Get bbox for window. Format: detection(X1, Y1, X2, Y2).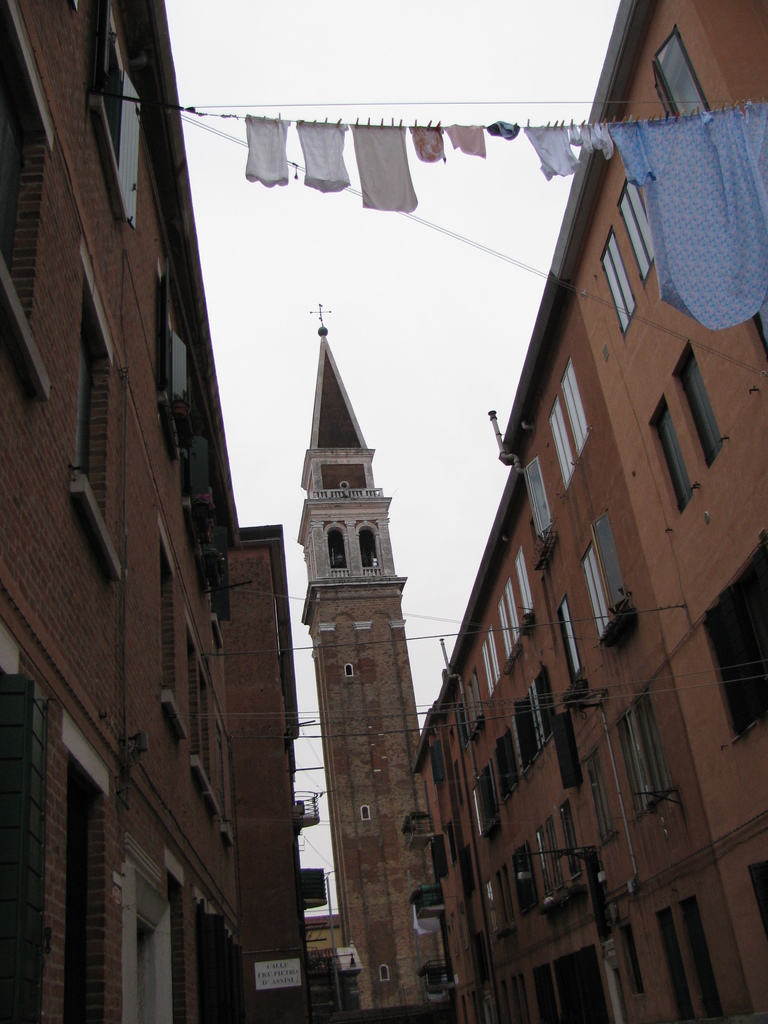
detection(157, 542, 180, 749).
